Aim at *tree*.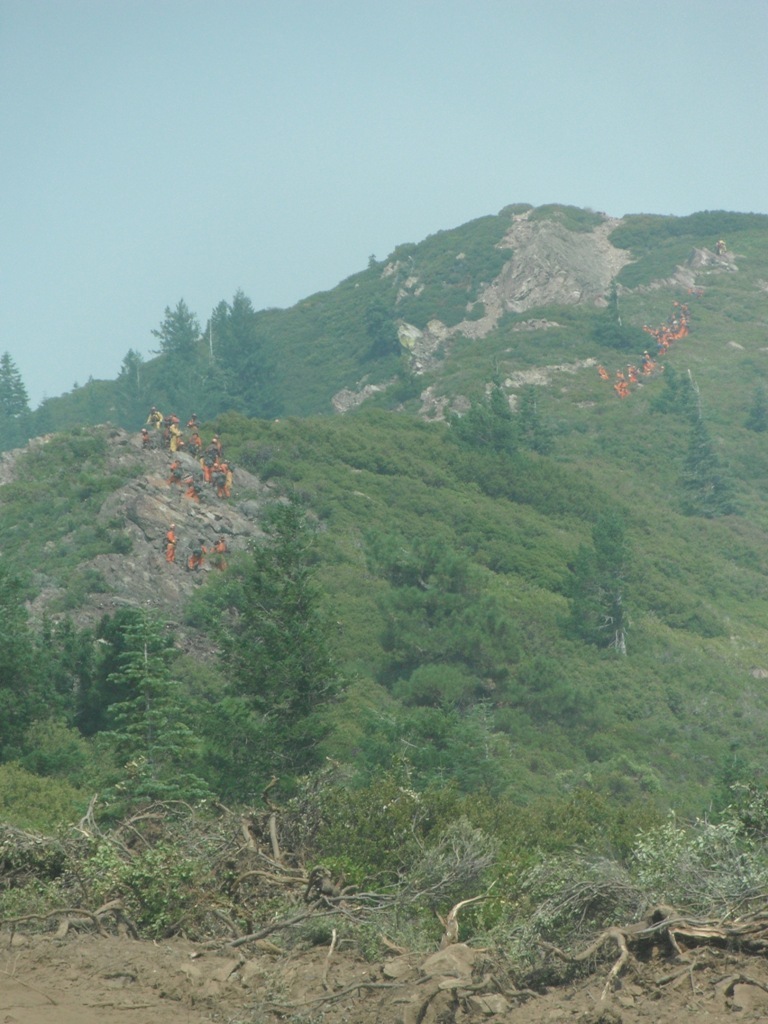
Aimed at detection(557, 510, 638, 654).
